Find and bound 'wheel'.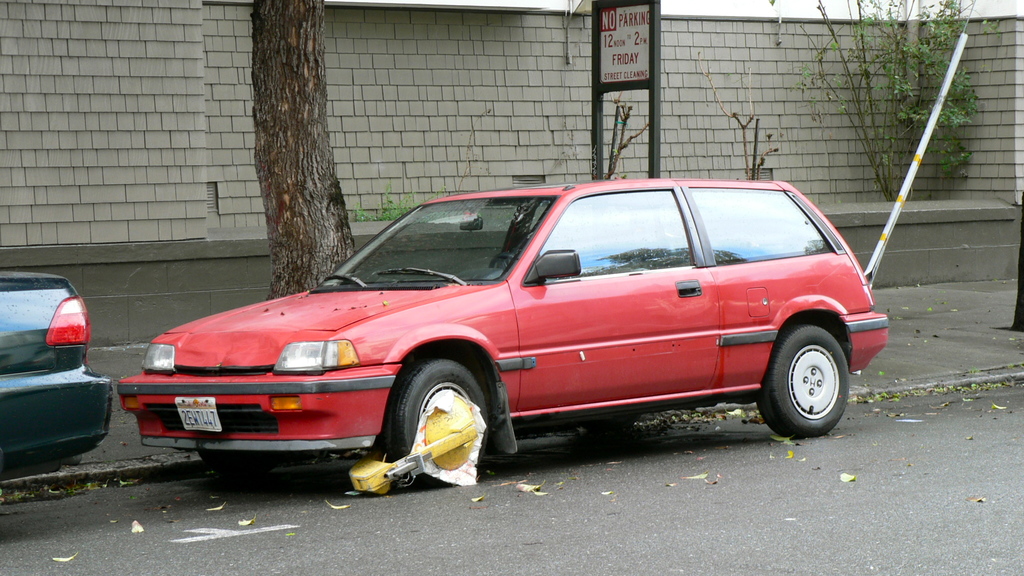
Bound: region(388, 358, 491, 490).
